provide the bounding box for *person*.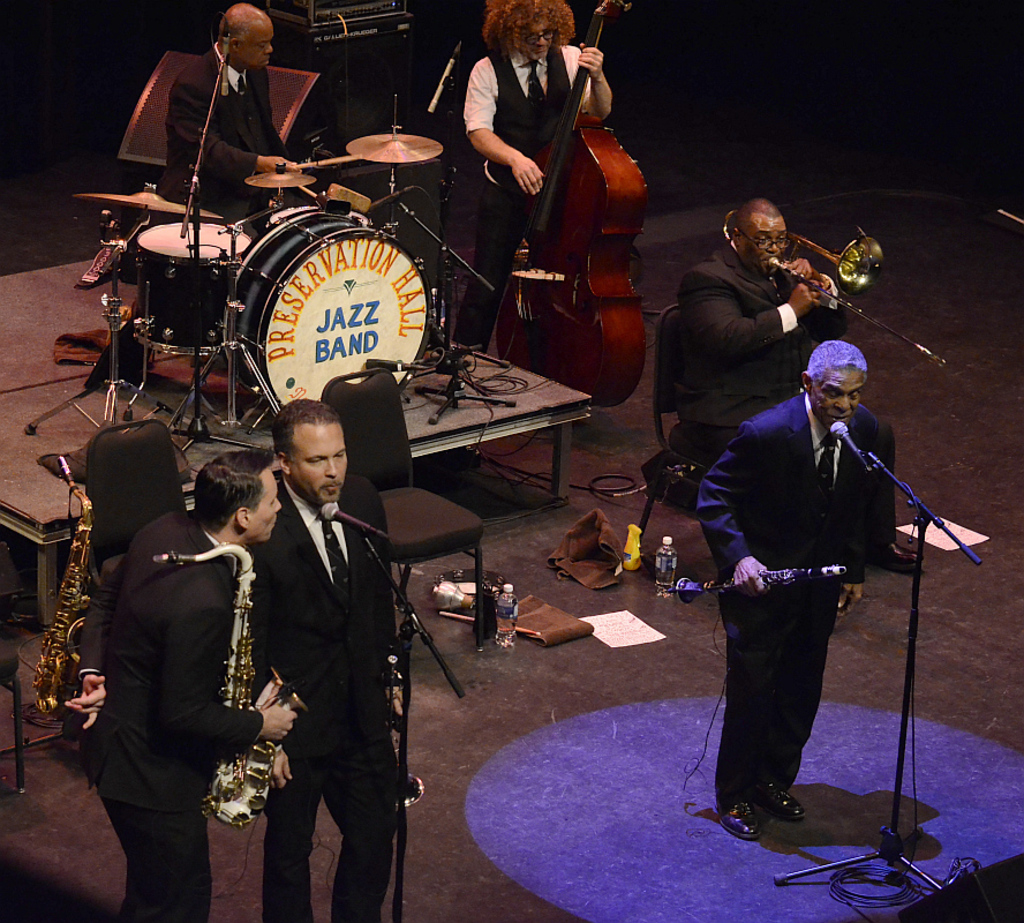
691/337/893/838.
